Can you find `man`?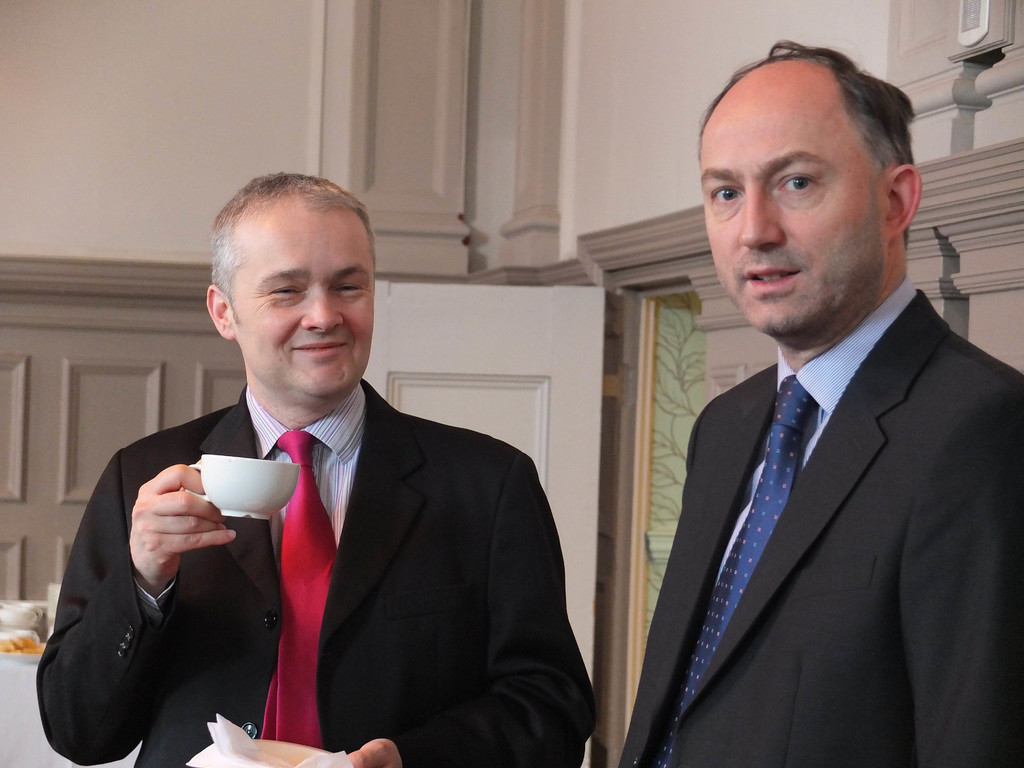
Yes, bounding box: 618,40,1023,767.
